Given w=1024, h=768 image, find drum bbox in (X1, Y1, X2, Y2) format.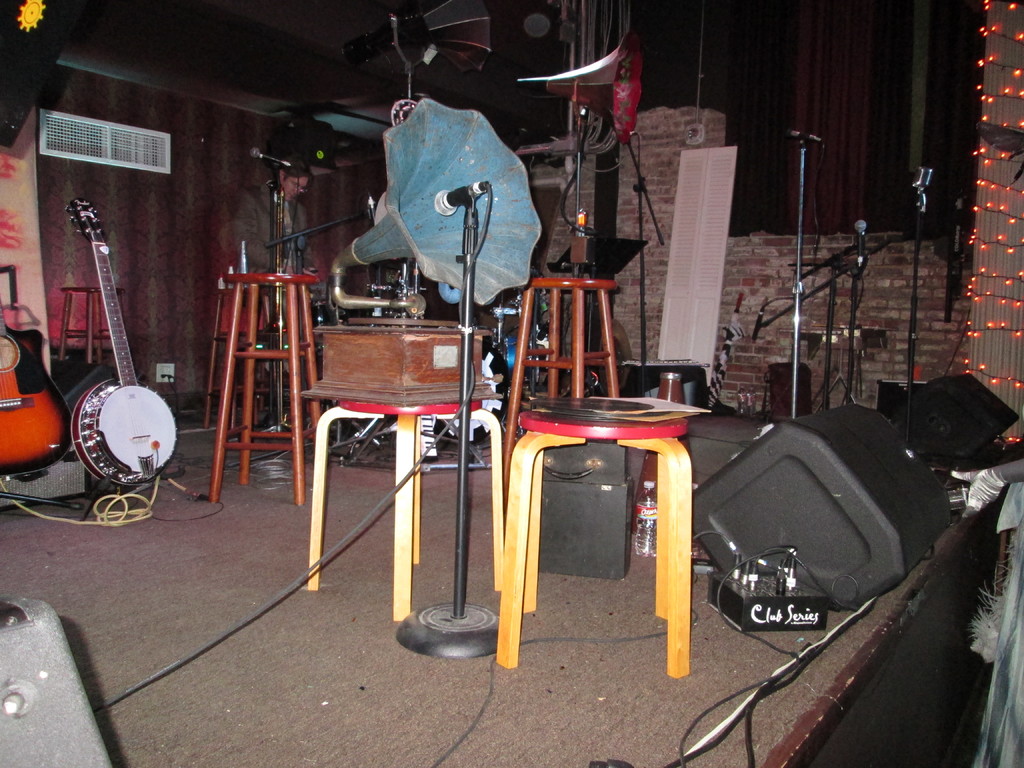
(504, 337, 528, 382).
